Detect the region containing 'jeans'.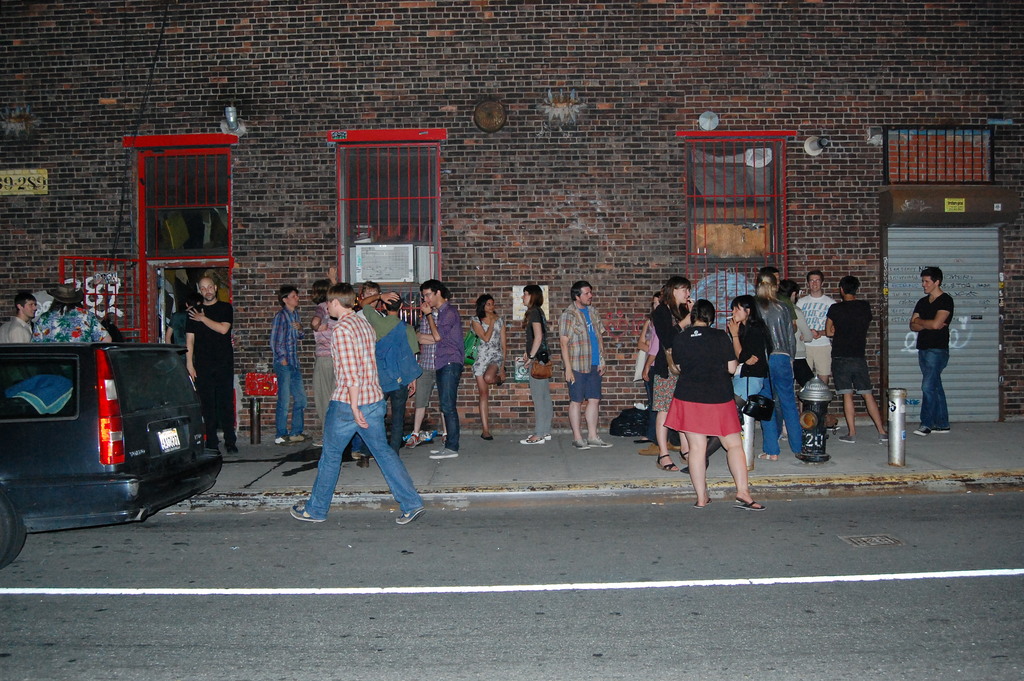
300:387:413:522.
